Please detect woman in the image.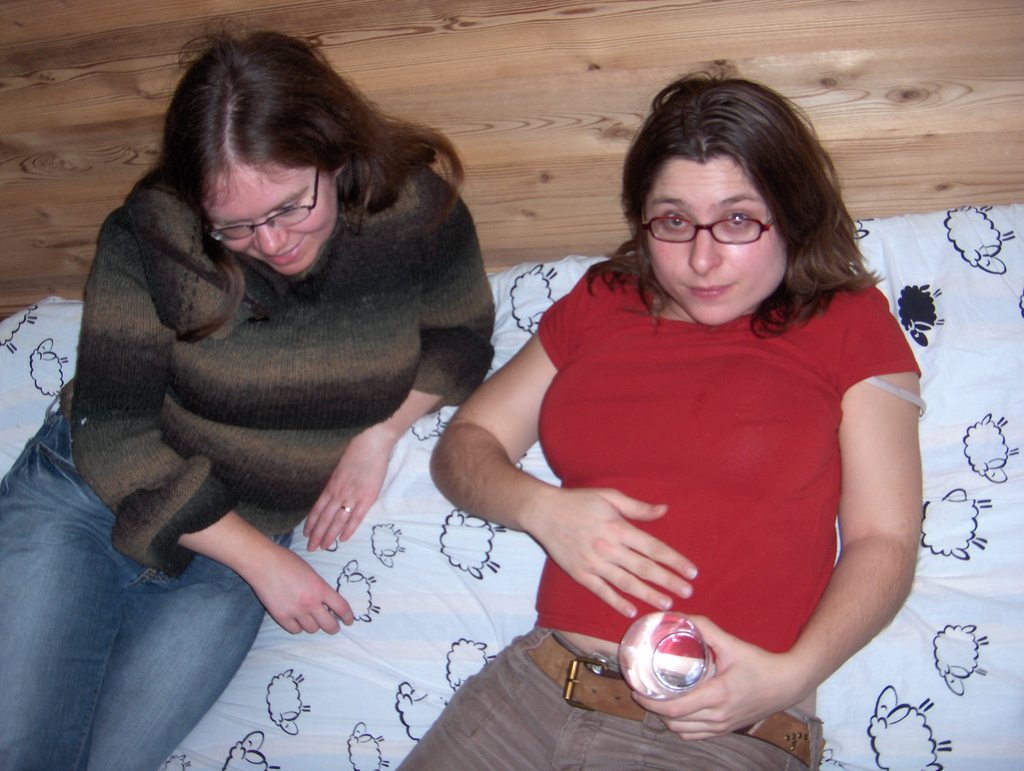
415 70 934 747.
